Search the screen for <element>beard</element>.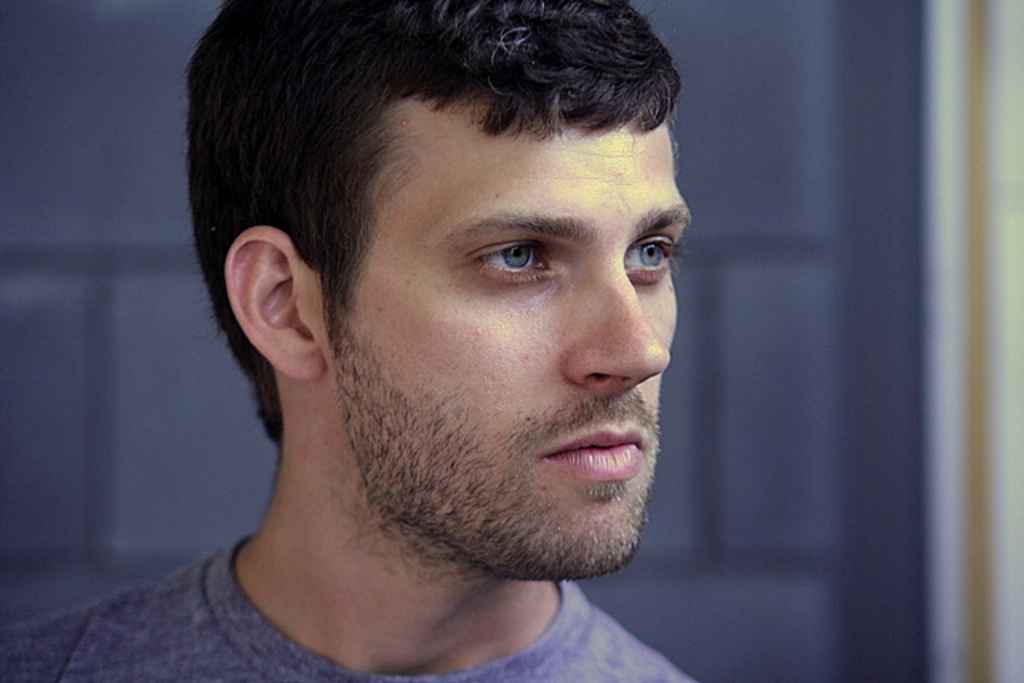
Found at BBox(317, 307, 686, 585).
